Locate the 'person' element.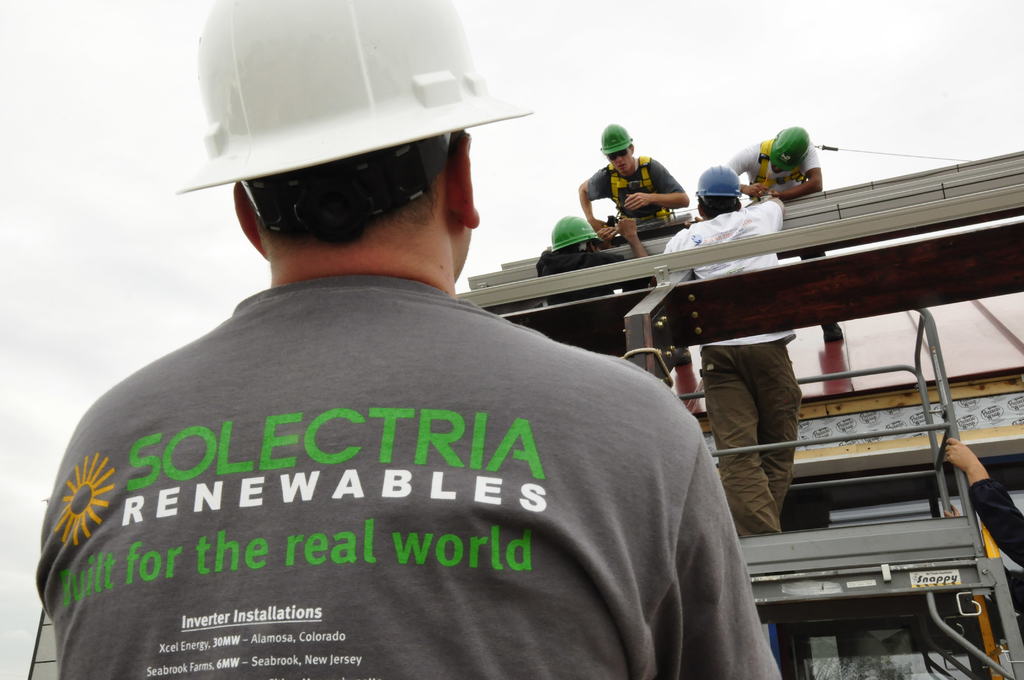
Element bbox: 580,121,698,416.
